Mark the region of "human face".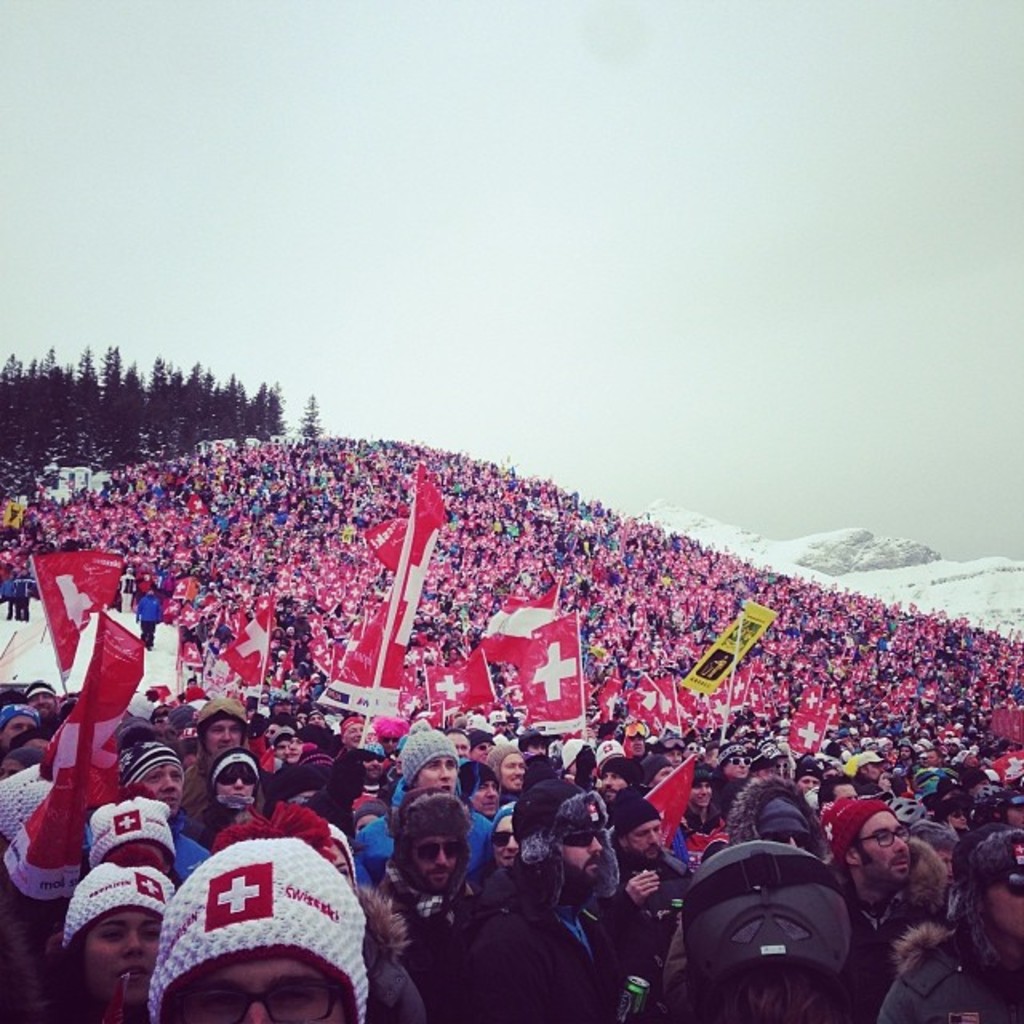
Region: crop(829, 784, 854, 802).
